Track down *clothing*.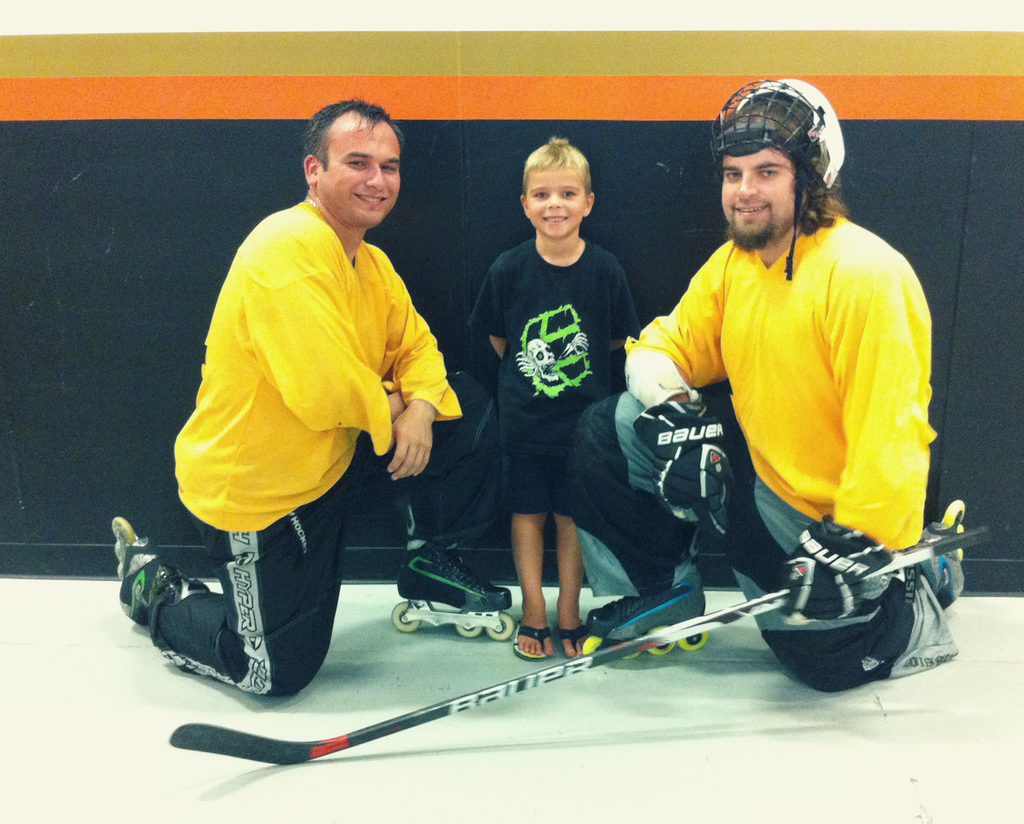
Tracked to [139,197,468,702].
